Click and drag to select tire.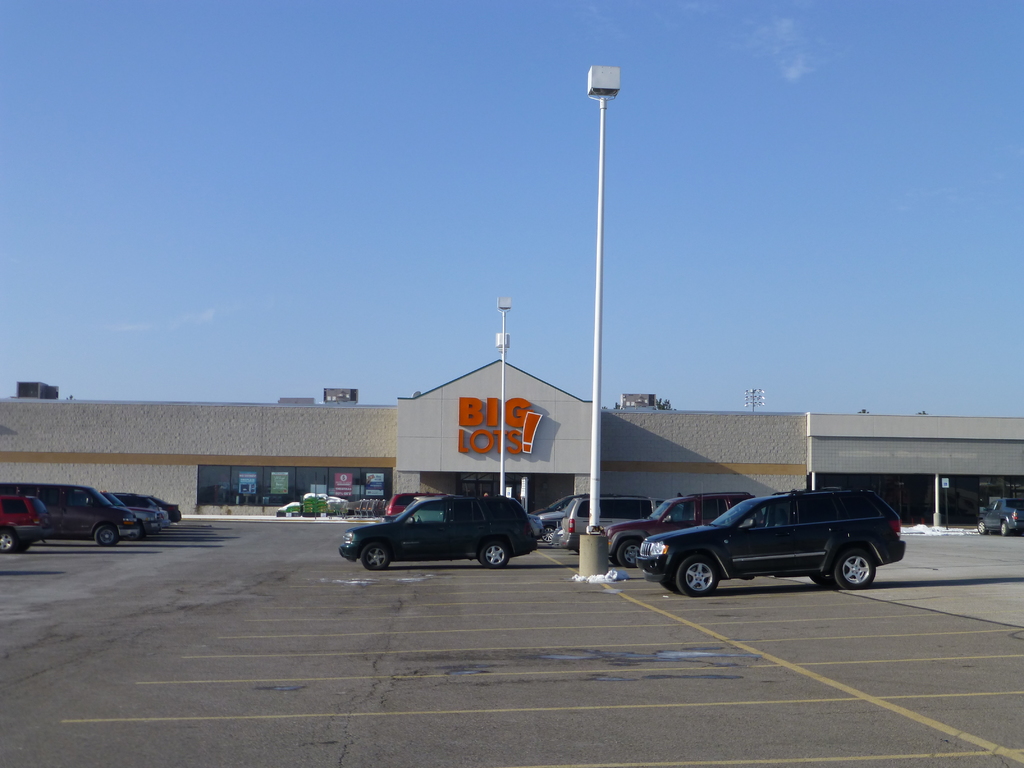
Selection: (1002,522,1009,535).
